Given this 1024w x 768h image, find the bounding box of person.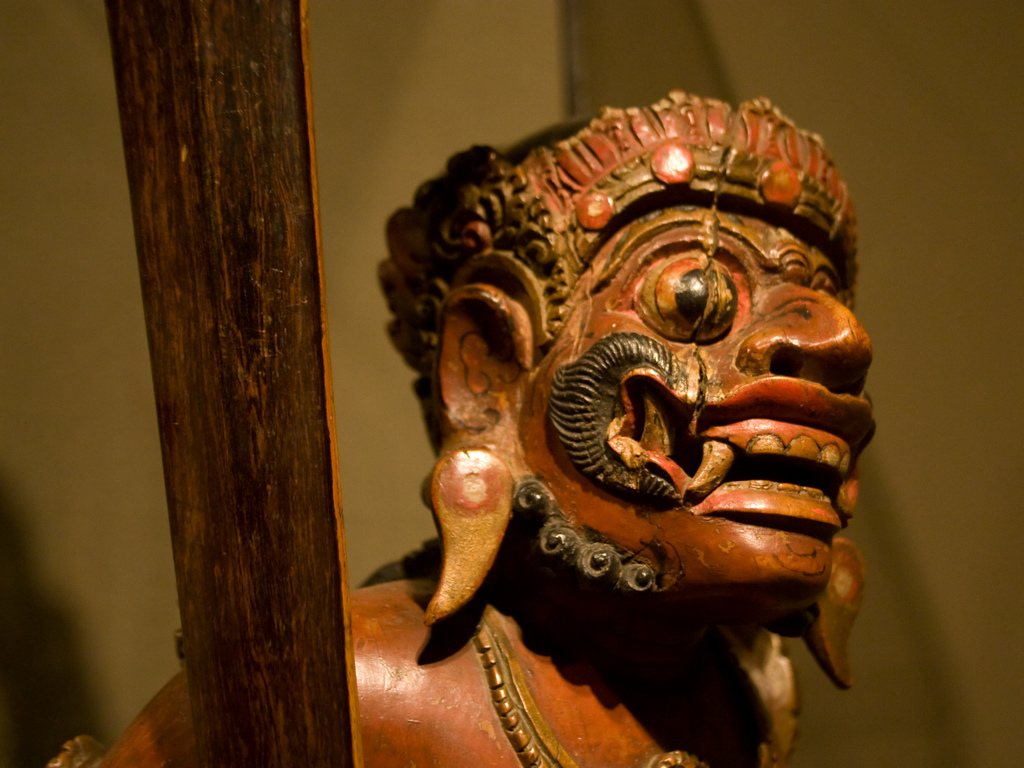
332,97,909,749.
